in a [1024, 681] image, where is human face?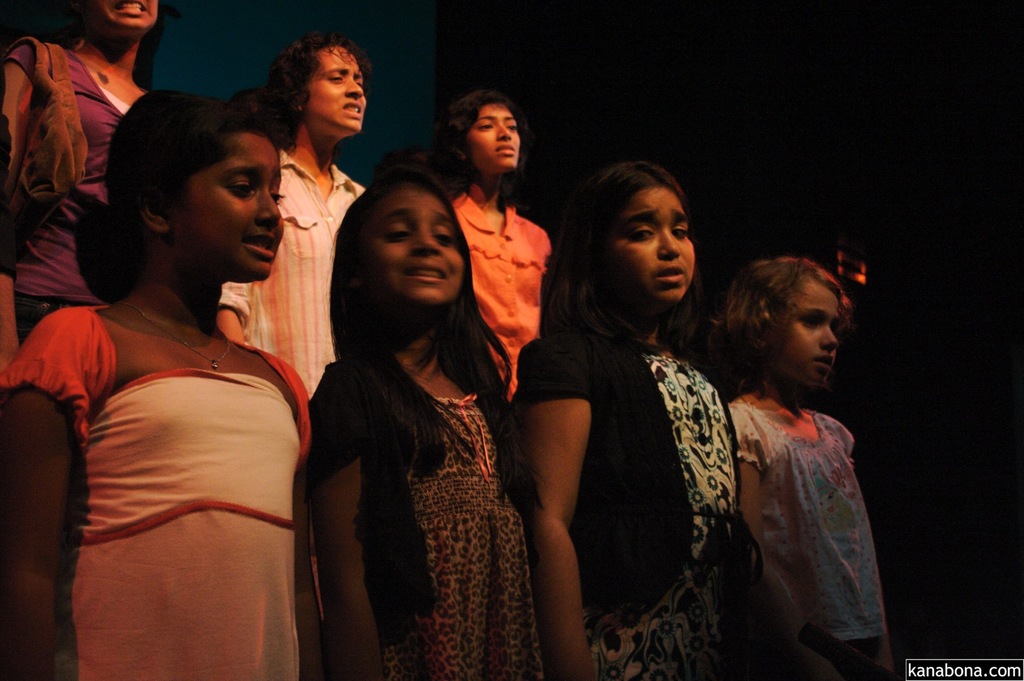
{"left": 303, "top": 50, "right": 369, "bottom": 142}.
